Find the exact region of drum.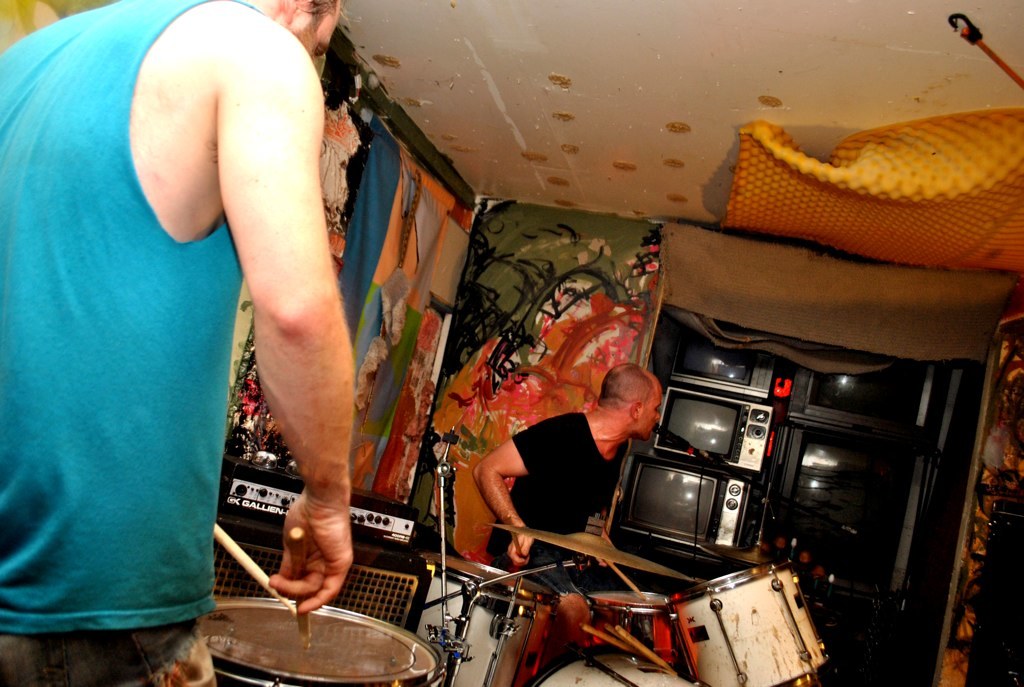
Exact region: 586,589,702,665.
